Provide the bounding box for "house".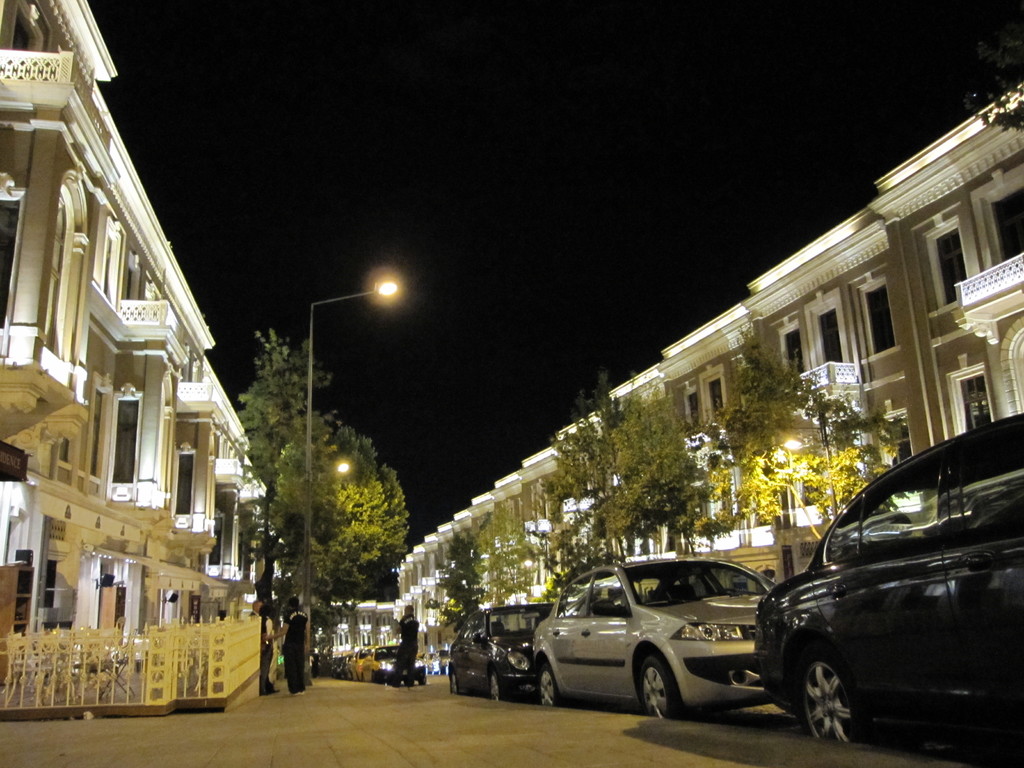
478/487/516/685.
